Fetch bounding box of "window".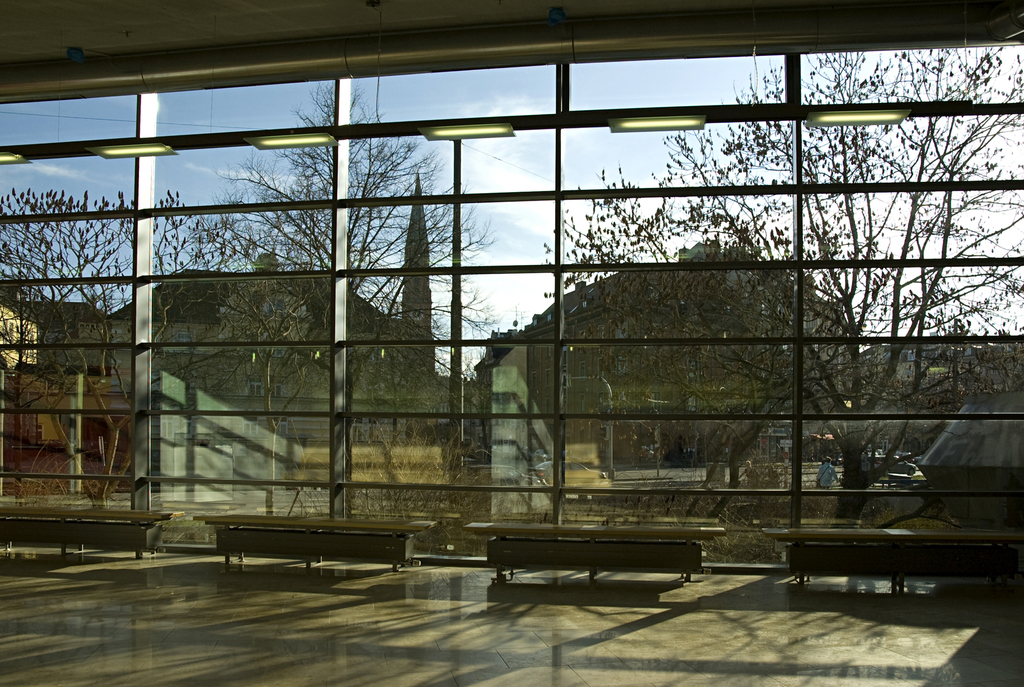
Bbox: BBox(598, 392, 604, 409).
